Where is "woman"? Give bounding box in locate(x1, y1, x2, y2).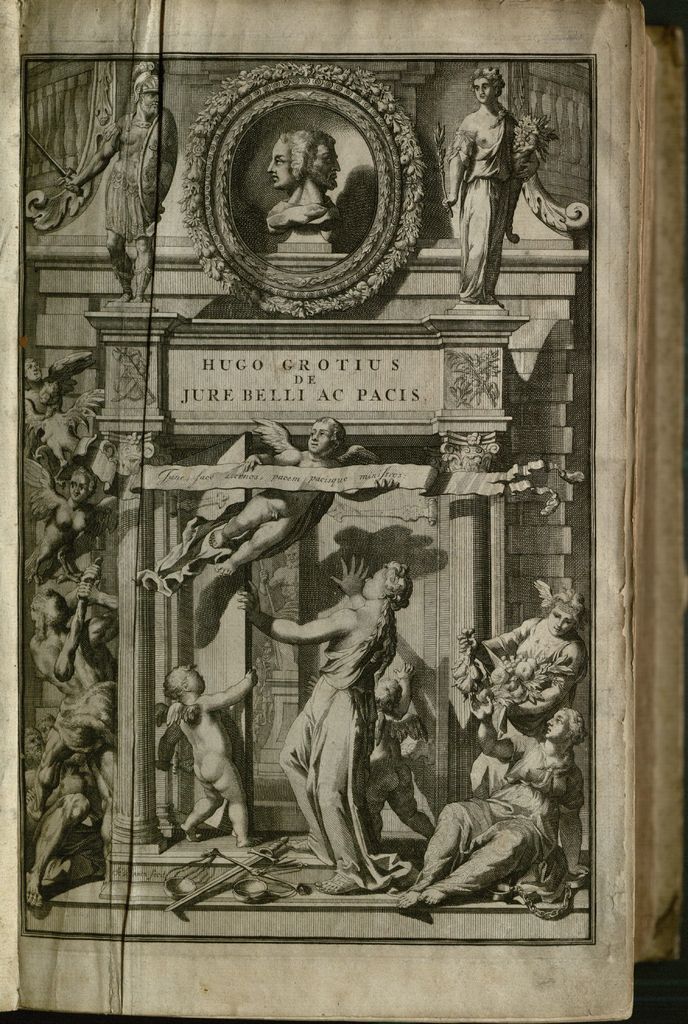
locate(445, 60, 548, 294).
